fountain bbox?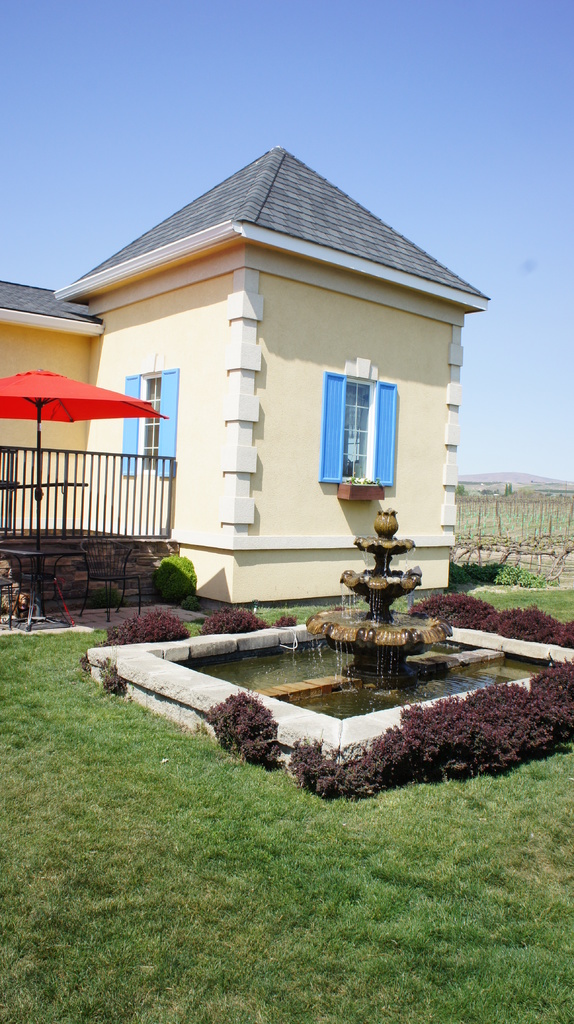
(106,501,548,770)
